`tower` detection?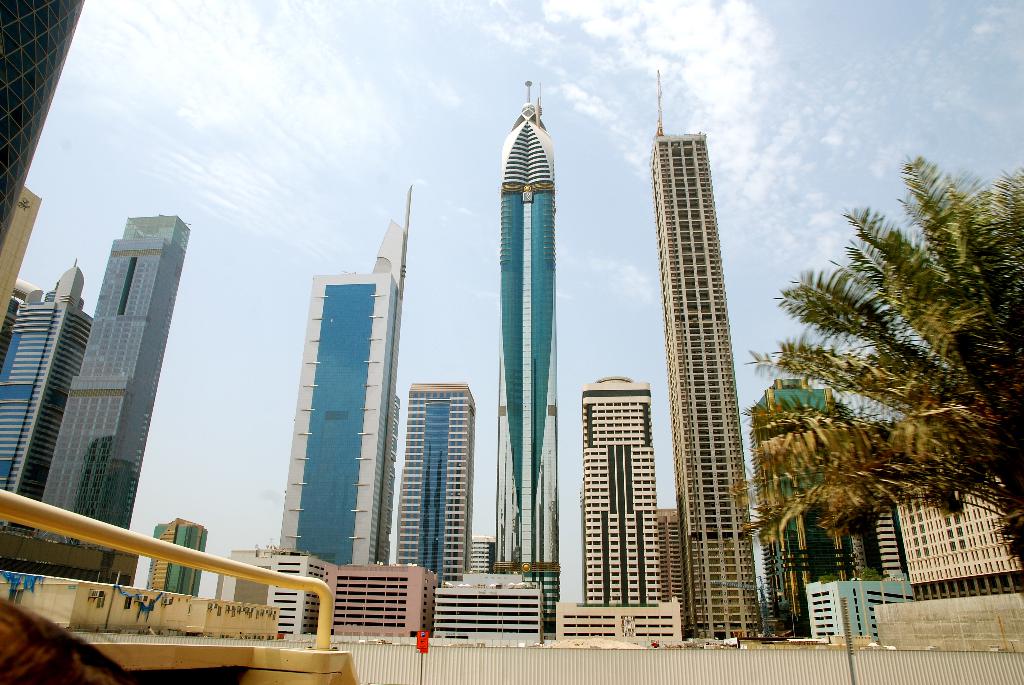
box(662, 71, 756, 640)
